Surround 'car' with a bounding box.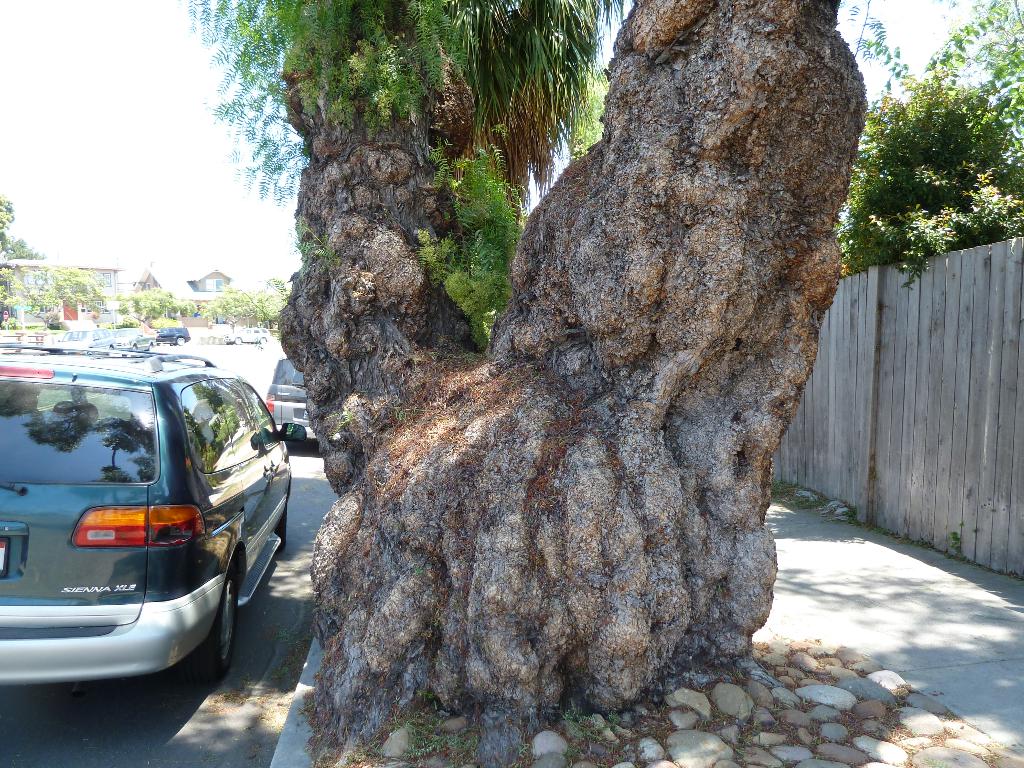
left=156, top=323, right=191, bottom=346.
